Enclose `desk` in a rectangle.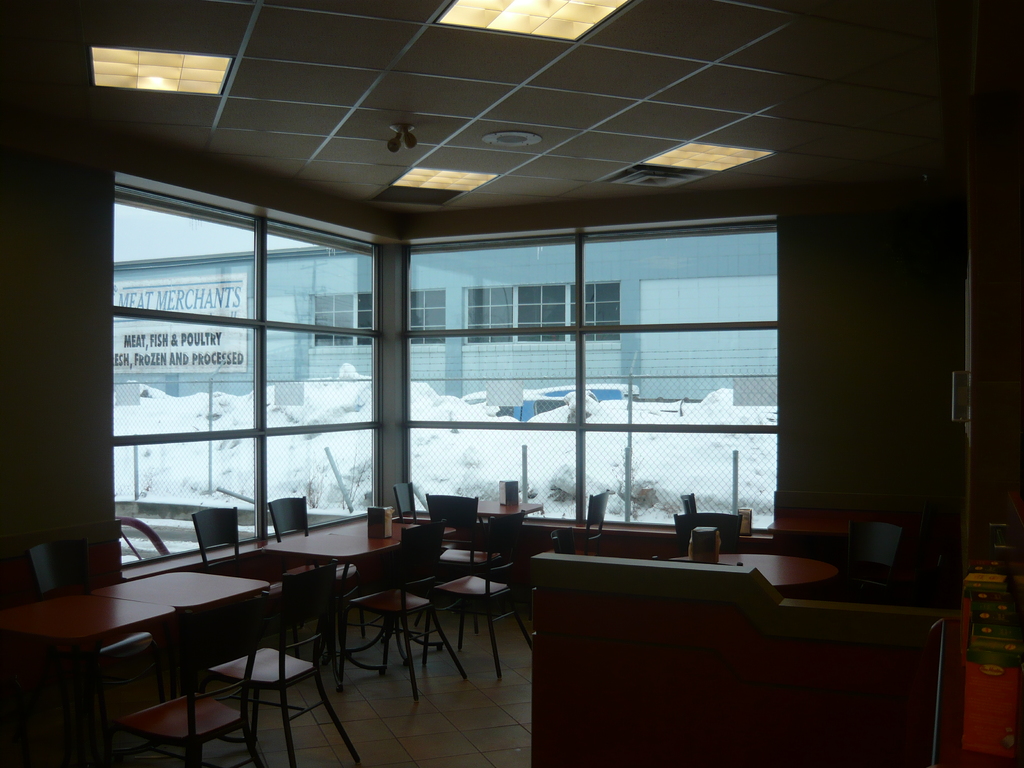
region(769, 512, 952, 566).
